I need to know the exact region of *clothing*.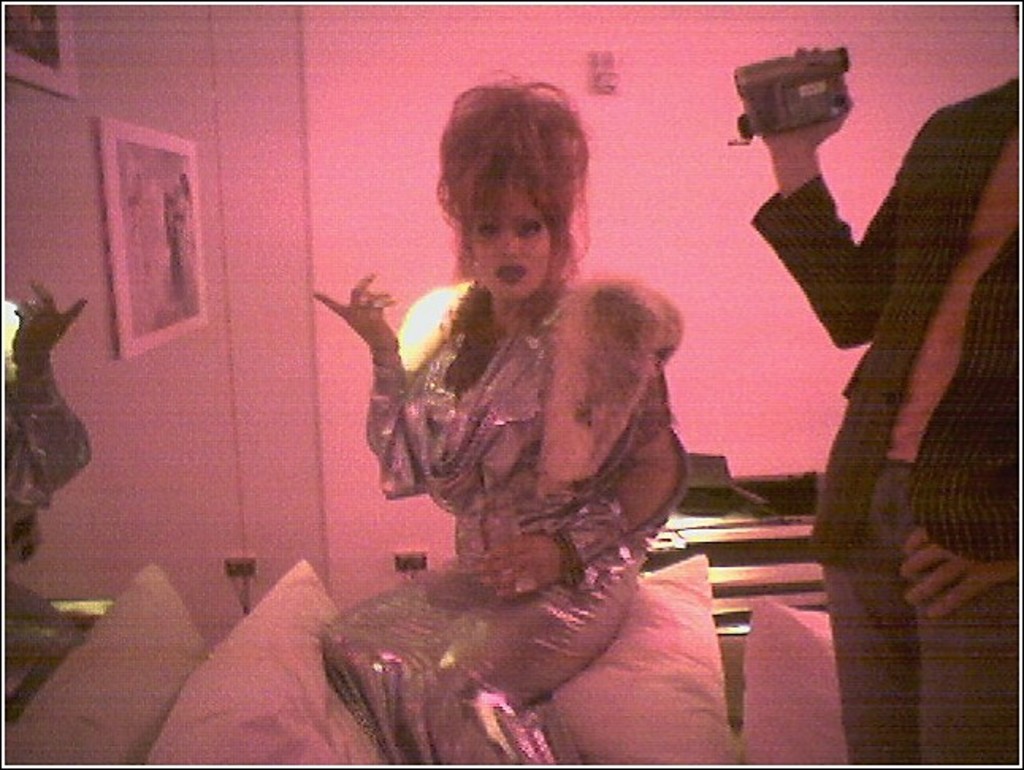
Region: [left=756, top=67, right=1022, bottom=768].
